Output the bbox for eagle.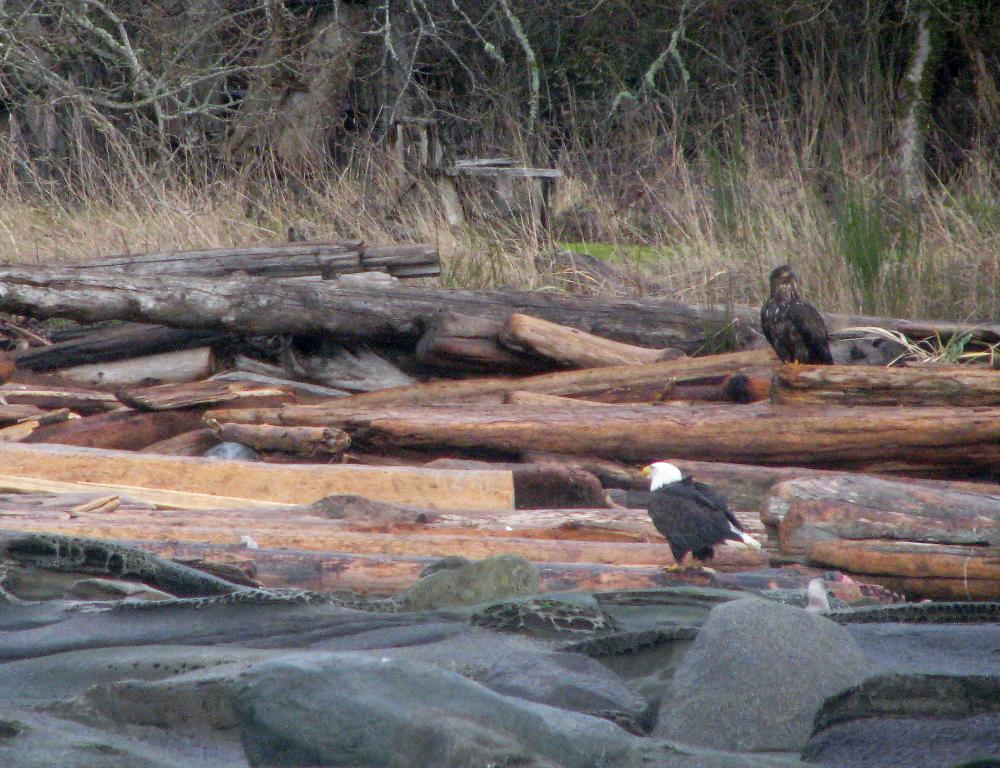
[left=762, top=265, right=836, bottom=364].
